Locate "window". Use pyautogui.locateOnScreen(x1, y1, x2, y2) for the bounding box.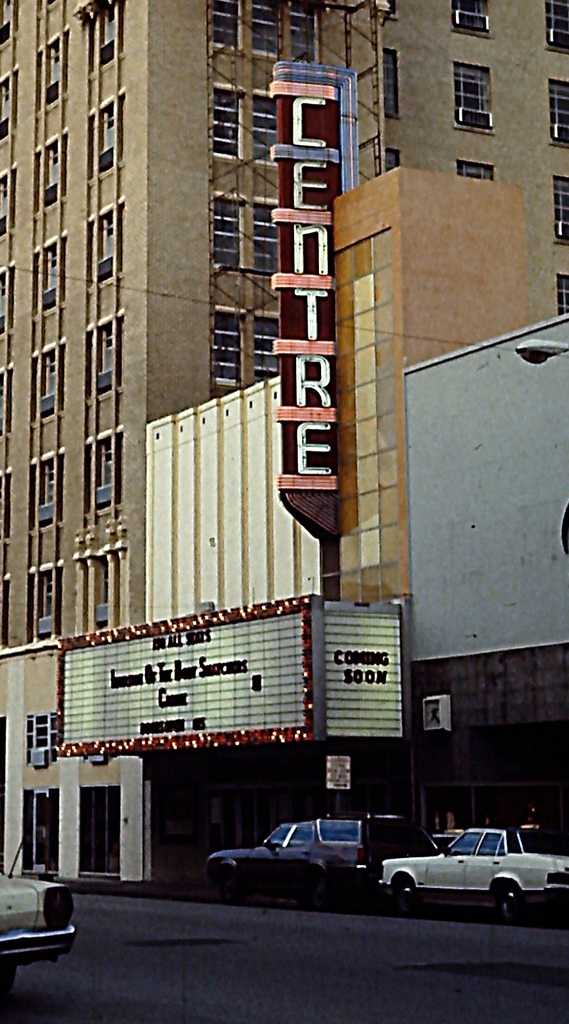
pyautogui.locateOnScreen(89, 205, 121, 288).
